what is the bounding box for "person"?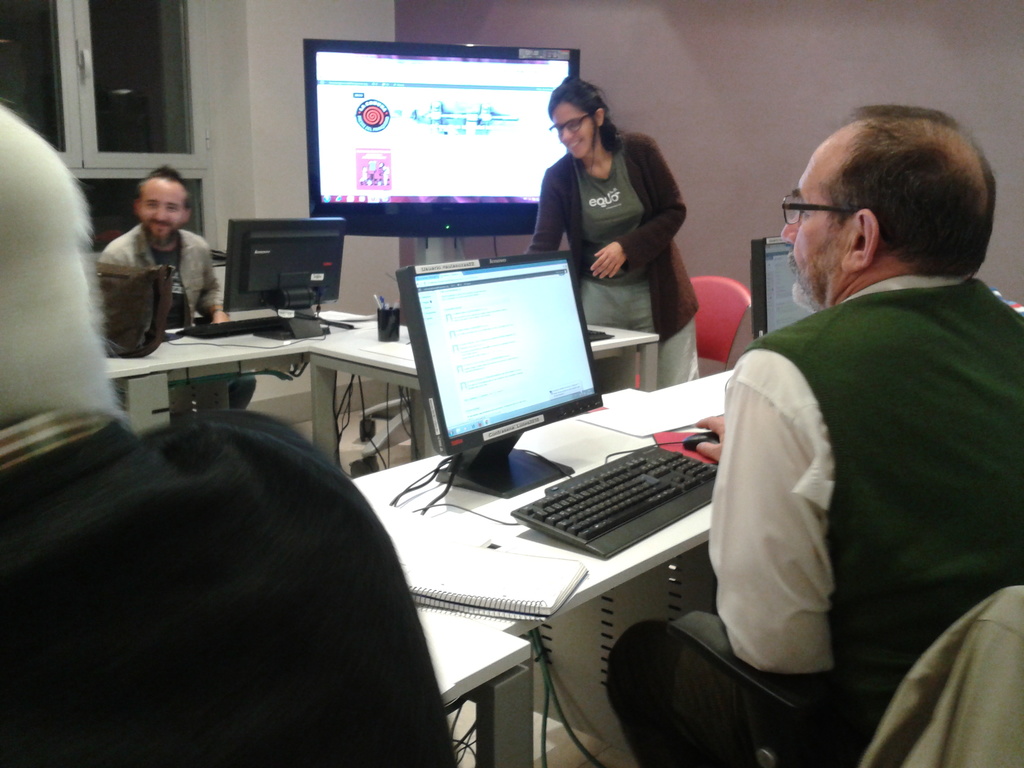
95:166:209:366.
